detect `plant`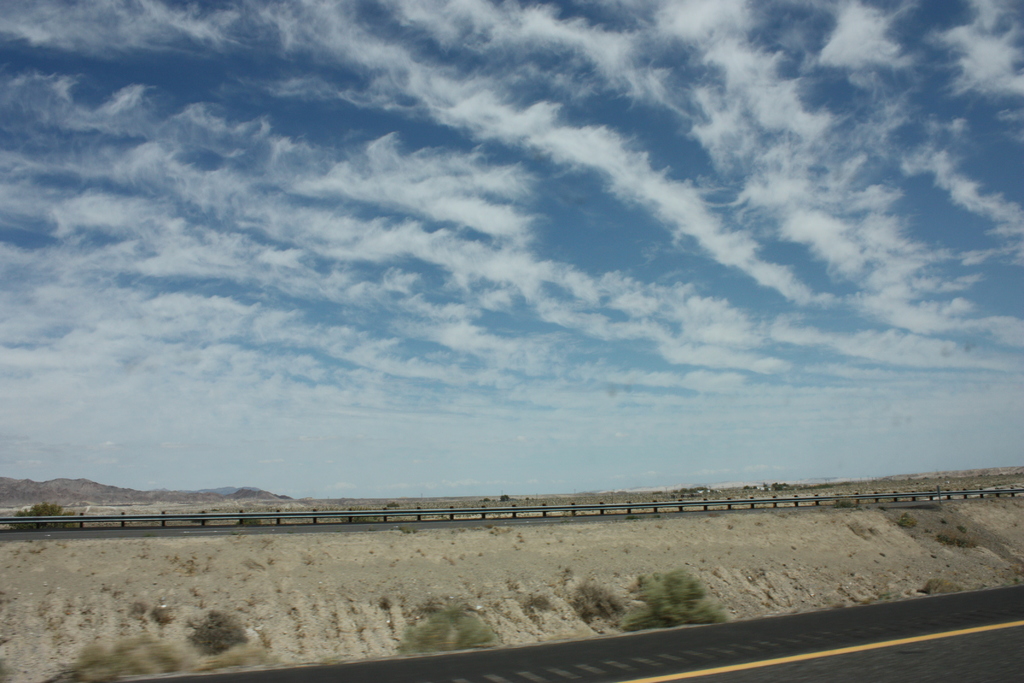
Rect(893, 515, 920, 528)
